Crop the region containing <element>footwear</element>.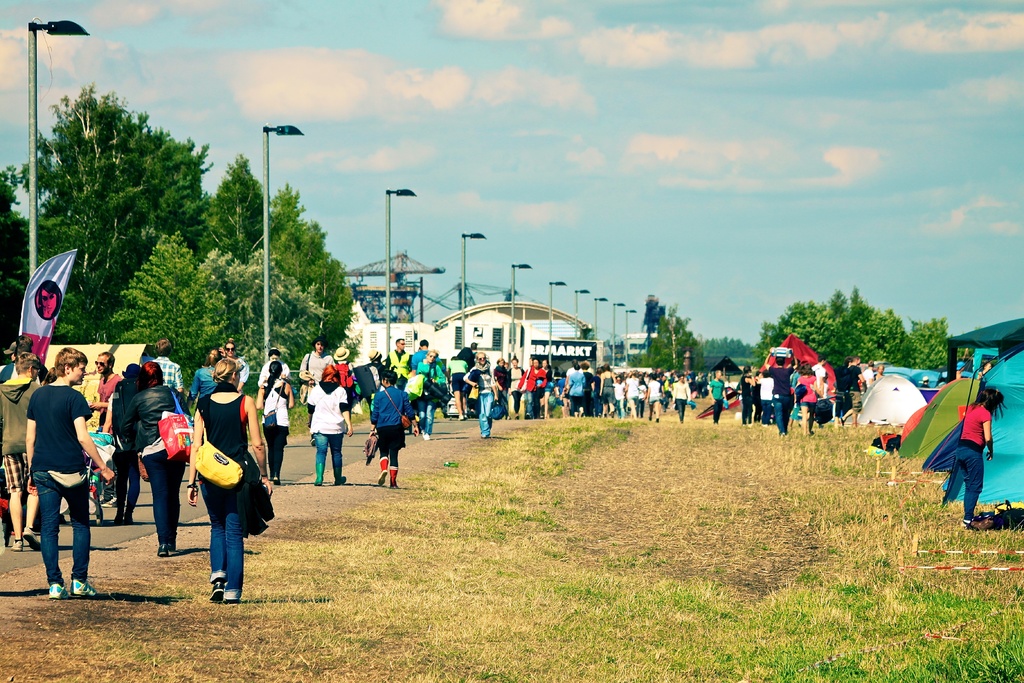
Crop region: box=[102, 497, 118, 508].
